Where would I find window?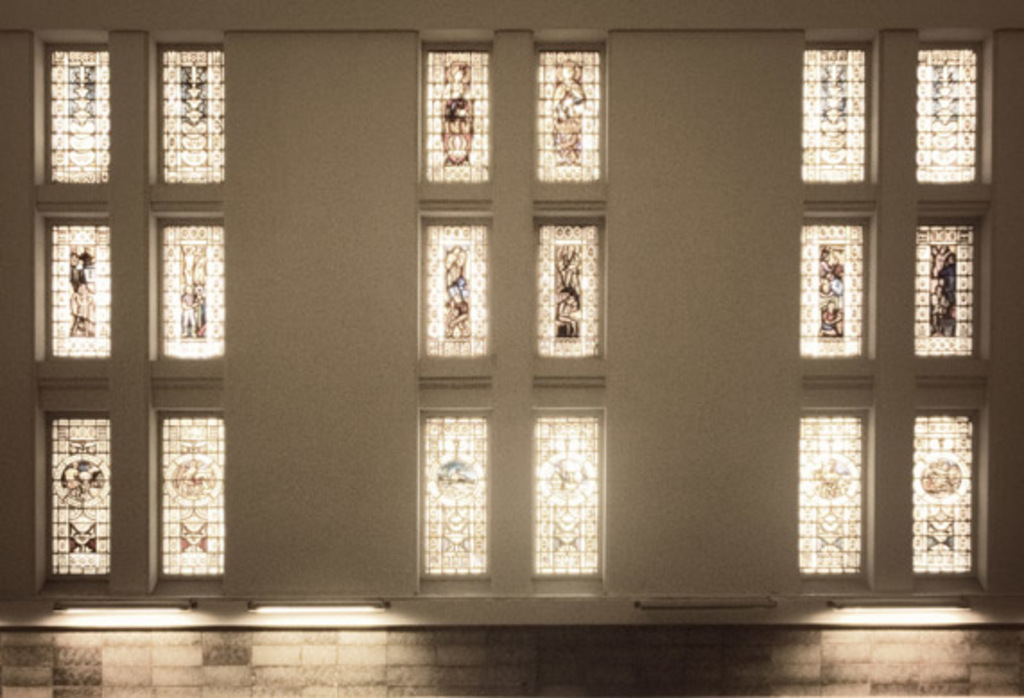
At [x1=43, y1=217, x2=111, y2=361].
